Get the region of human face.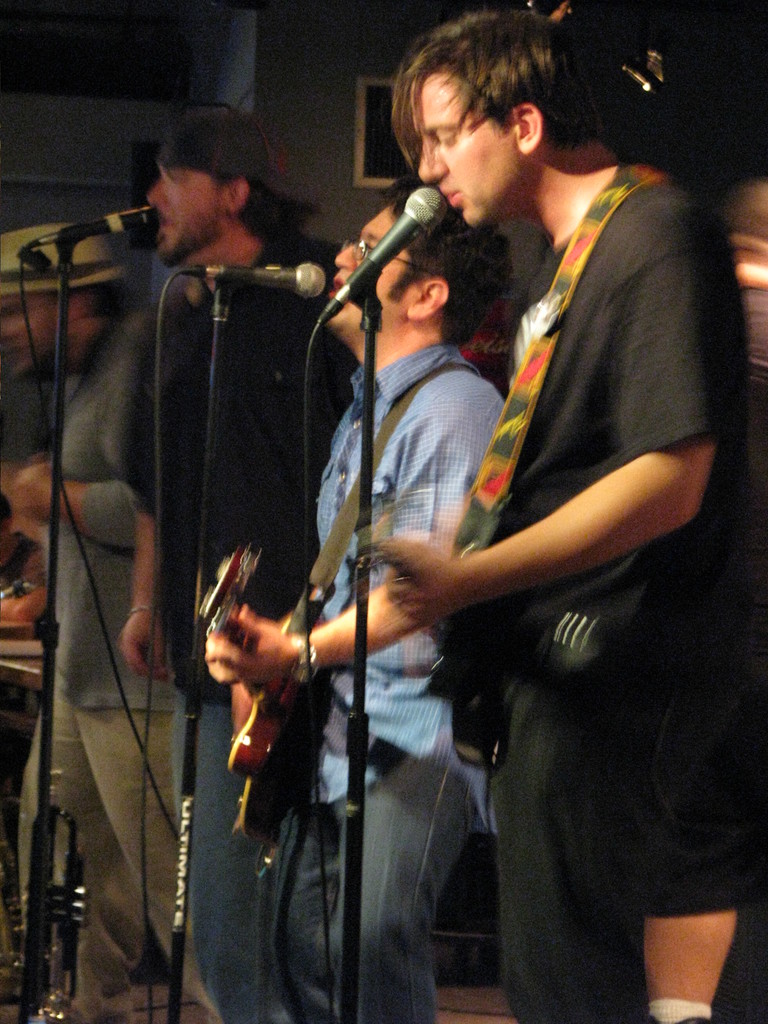
(left=141, top=155, right=227, bottom=264).
